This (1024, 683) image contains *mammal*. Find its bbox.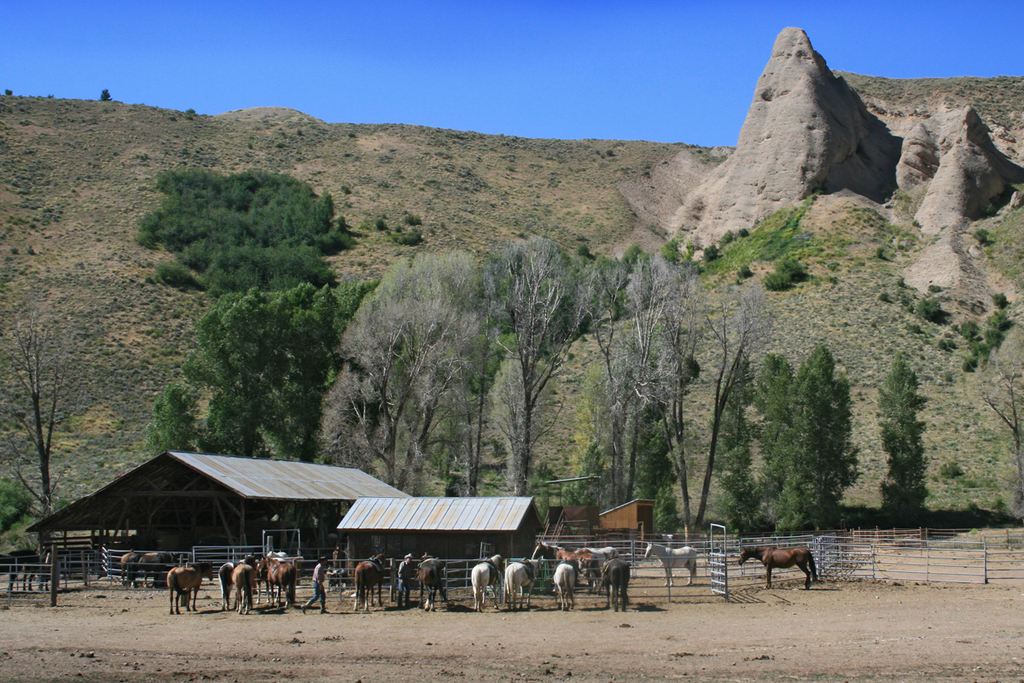
region(532, 540, 596, 589).
